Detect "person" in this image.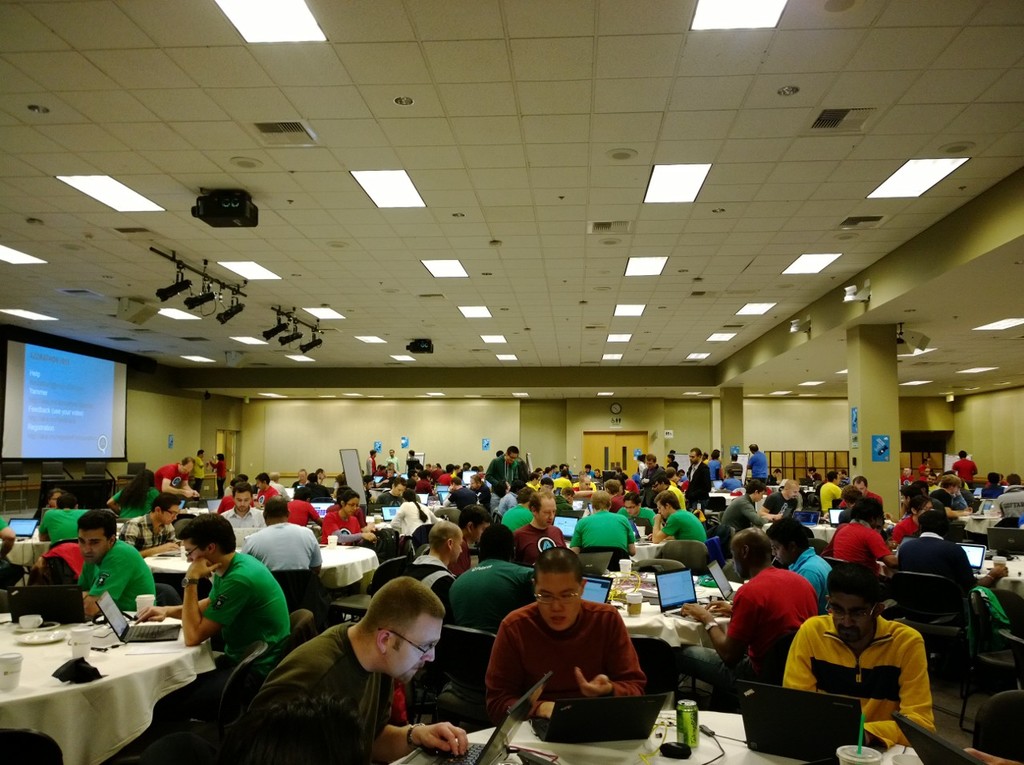
Detection: (x1=286, y1=486, x2=325, y2=528).
